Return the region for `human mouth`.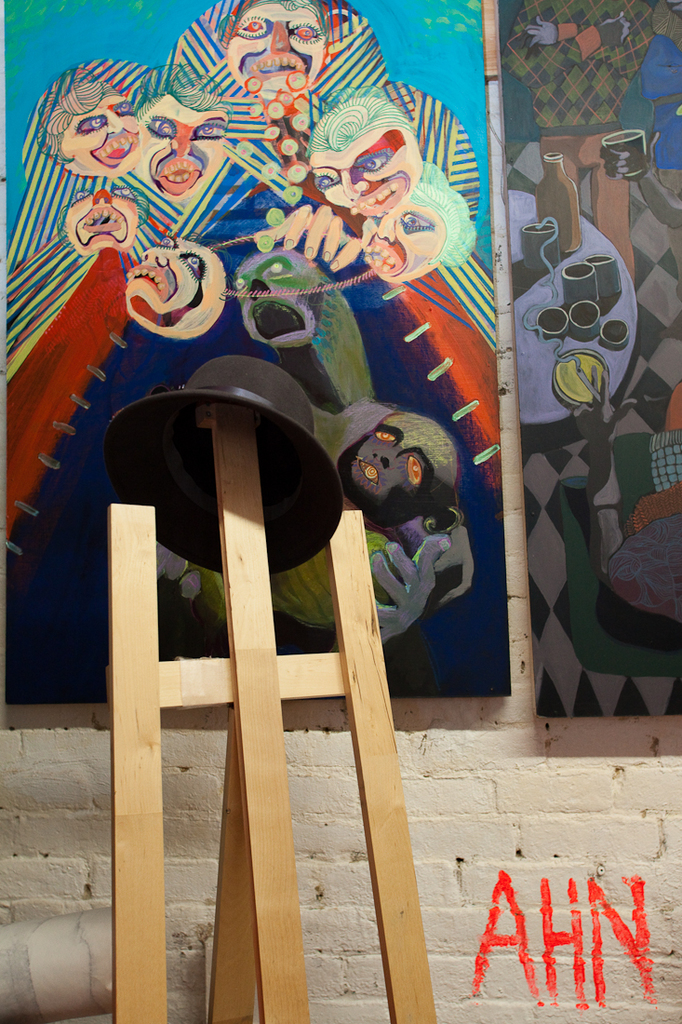
BBox(128, 262, 169, 303).
